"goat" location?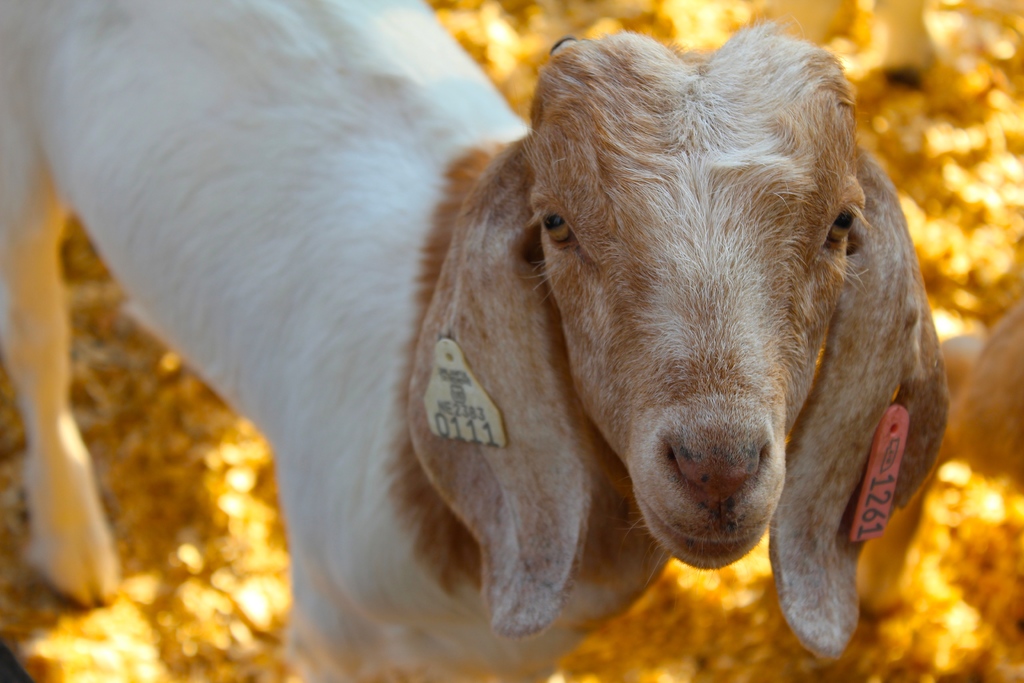
(0, 0, 950, 682)
